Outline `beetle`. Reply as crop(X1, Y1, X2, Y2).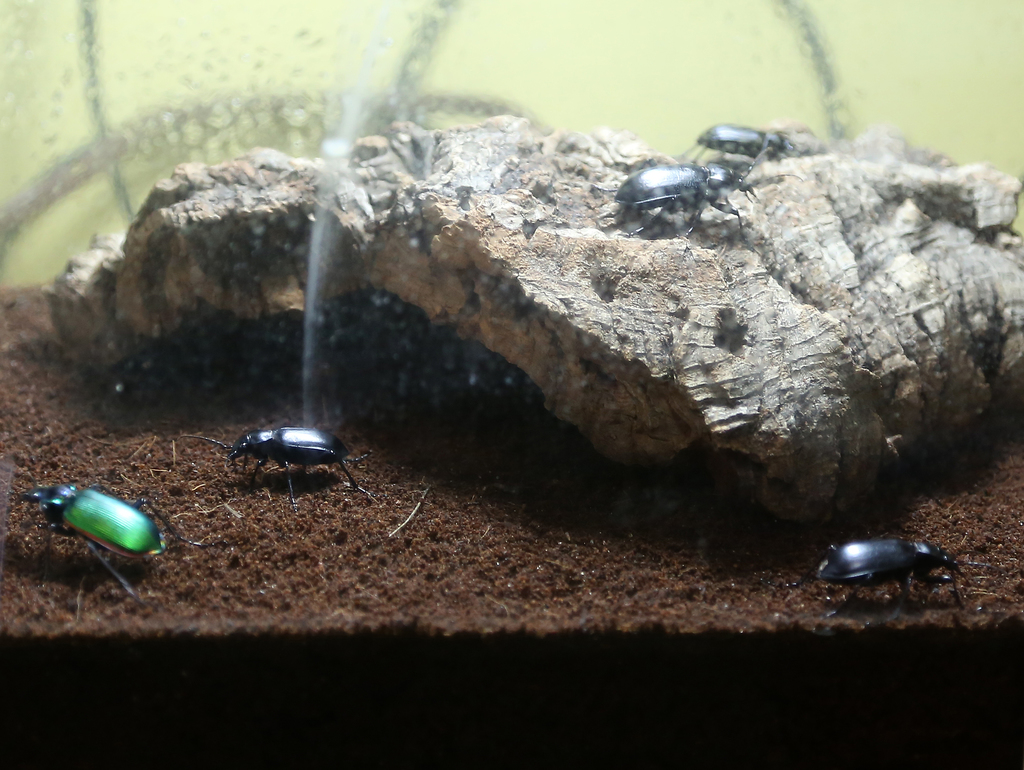
crop(677, 121, 803, 174).
